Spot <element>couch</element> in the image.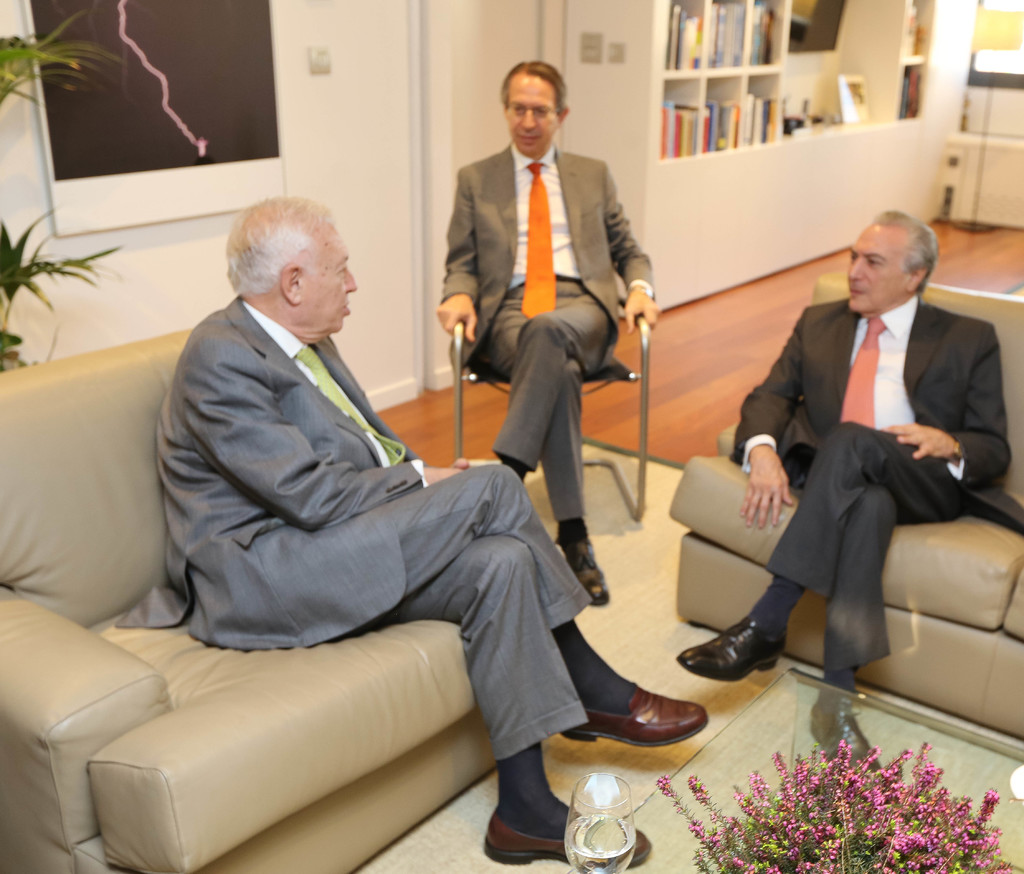
<element>couch</element> found at Rect(0, 320, 500, 873).
